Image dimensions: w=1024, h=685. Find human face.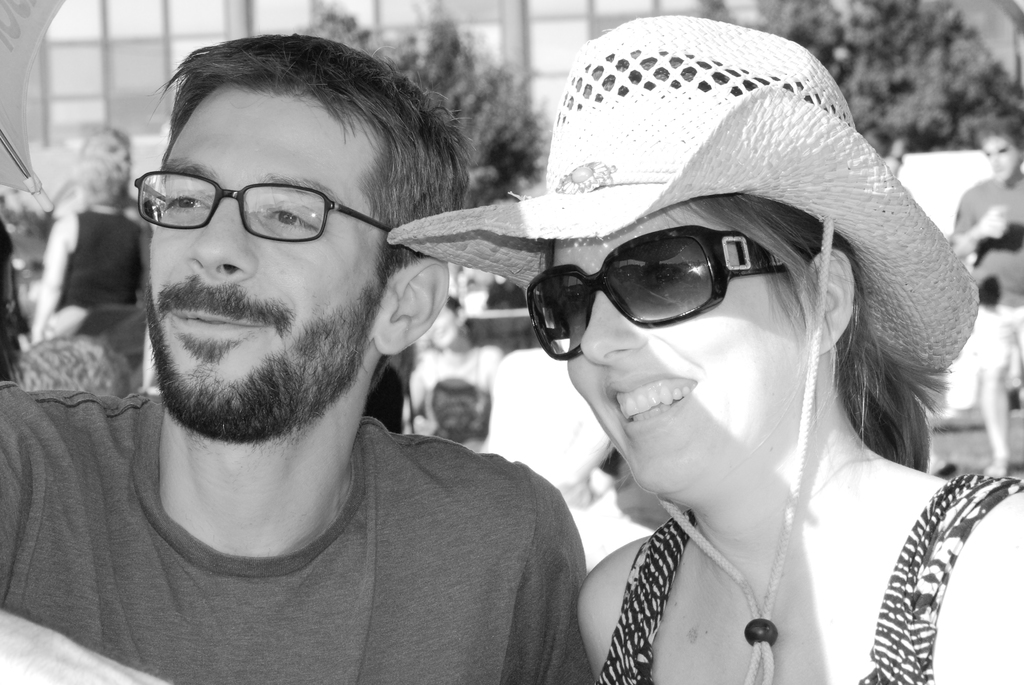
region(134, 74, 380, 407).
